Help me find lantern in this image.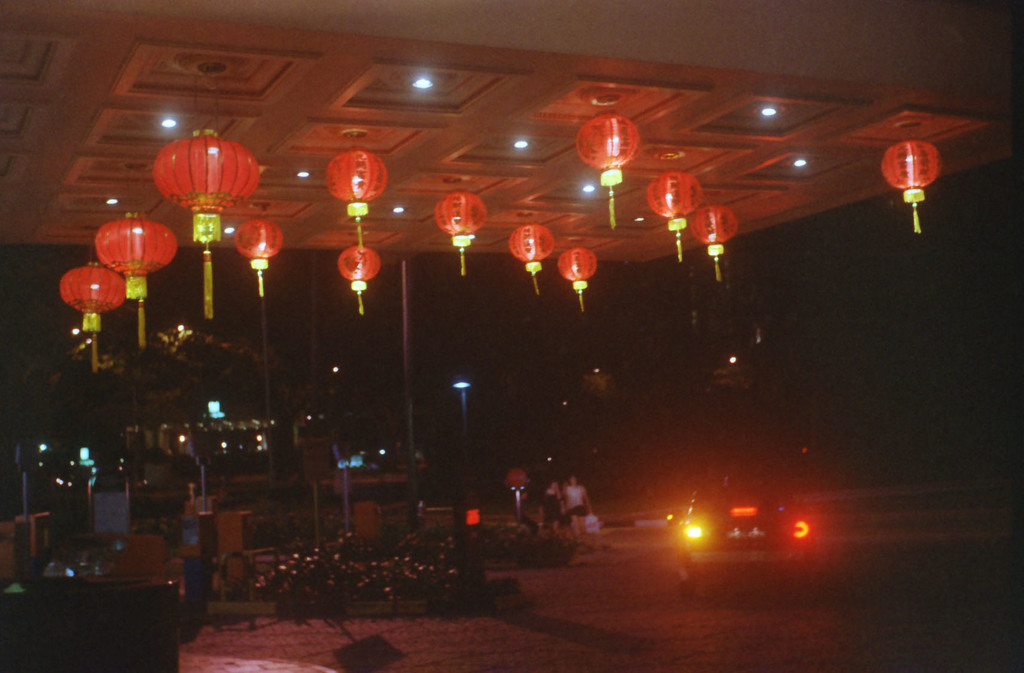
Found it: bbox(324, 133, 388, 246).
